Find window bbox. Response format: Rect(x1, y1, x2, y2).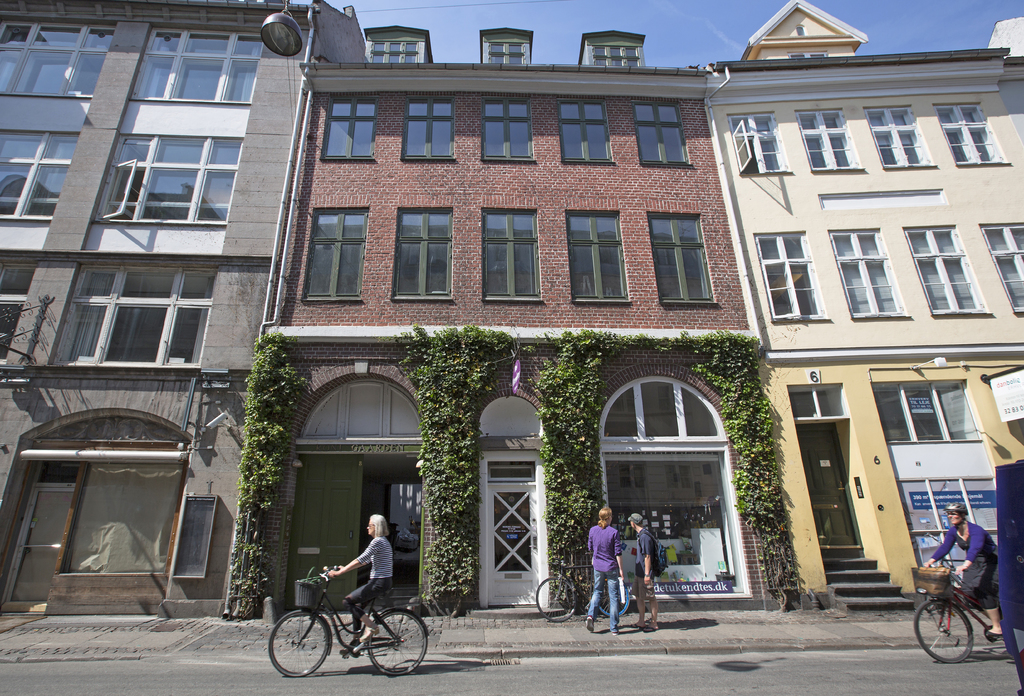
Rect(561, 207, 632, 302).
